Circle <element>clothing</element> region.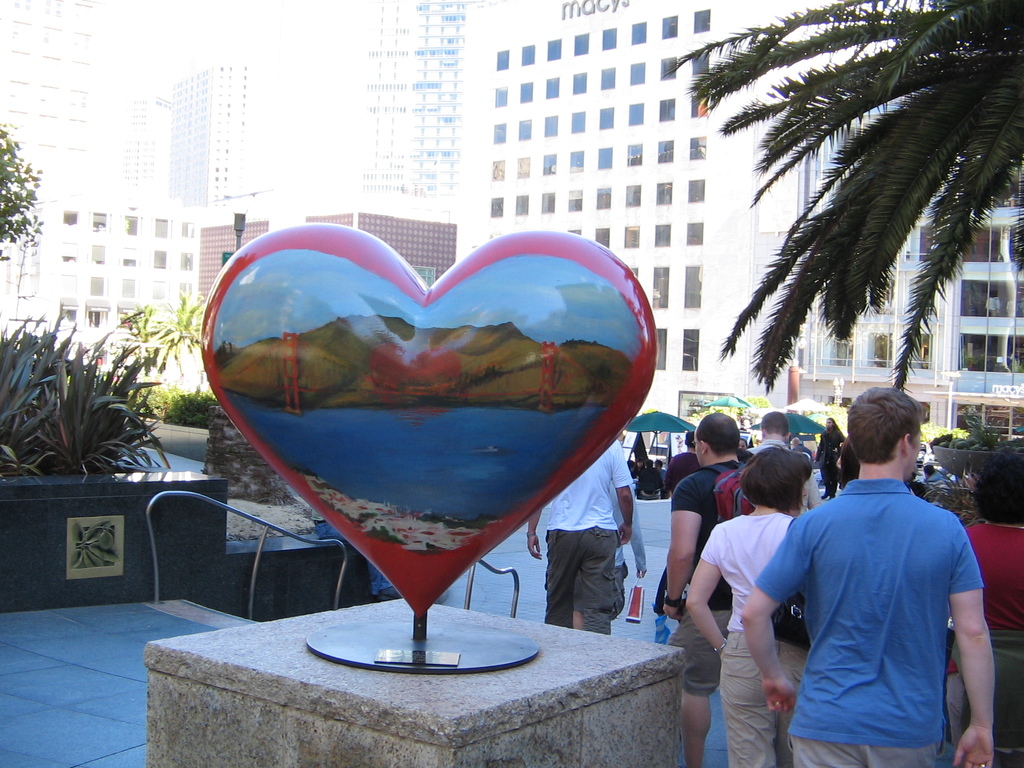
Region: [x1=786, y1=440, x2=986, y2=760].
